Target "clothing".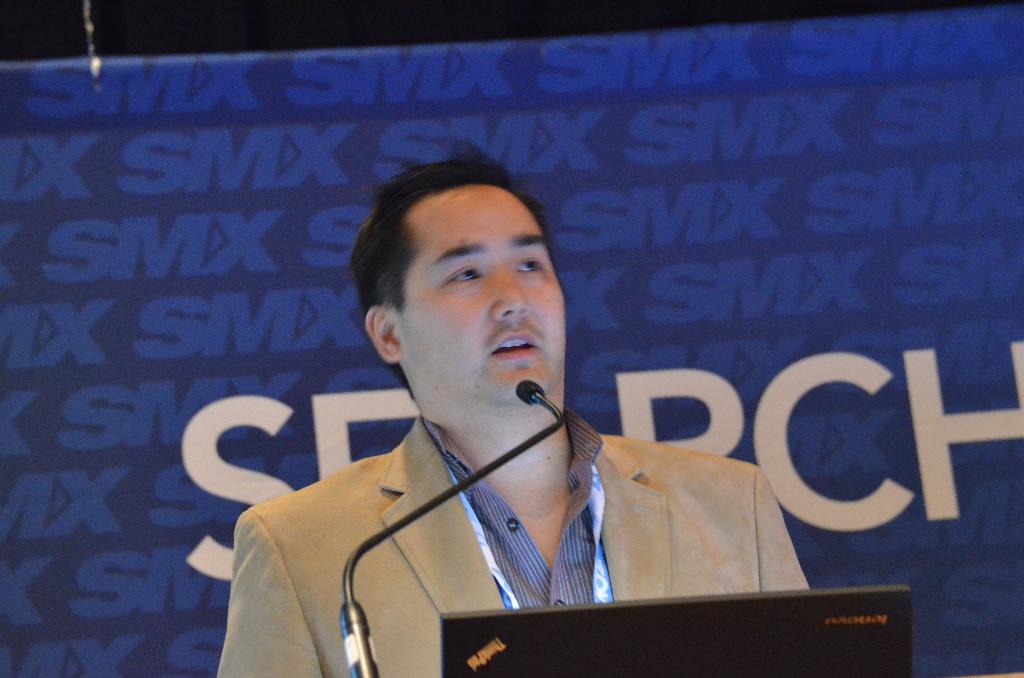
Target region: box=[212, 412, 810, 675].
